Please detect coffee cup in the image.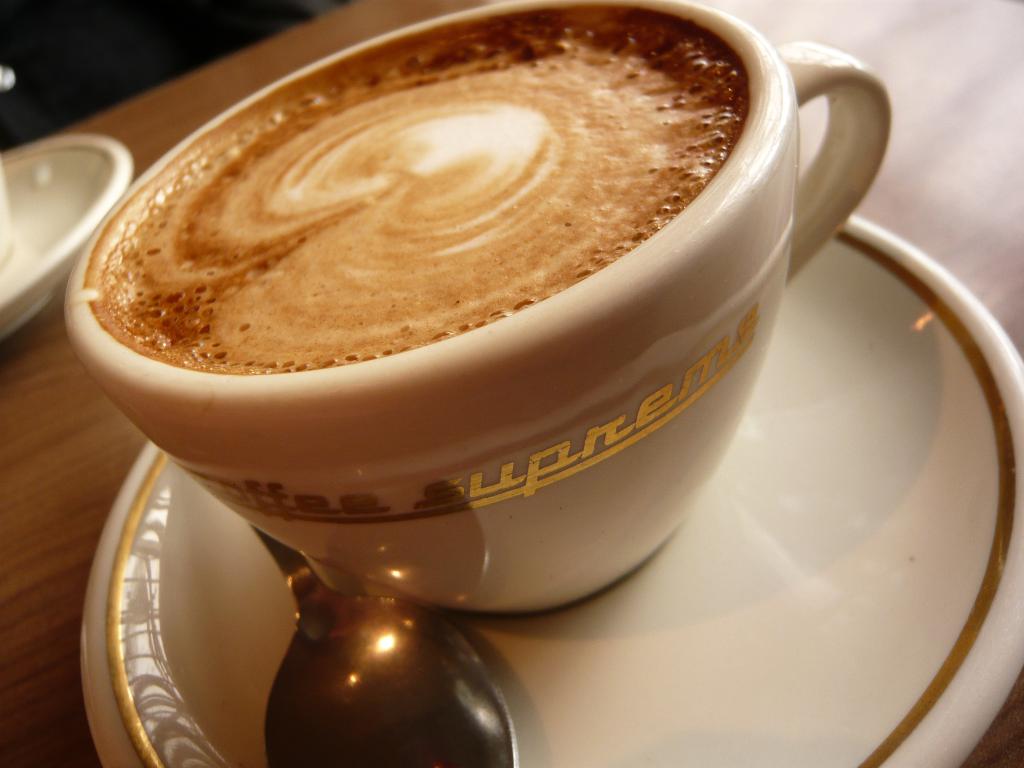
x1=63, y1=0, x2=893, y2=619.
